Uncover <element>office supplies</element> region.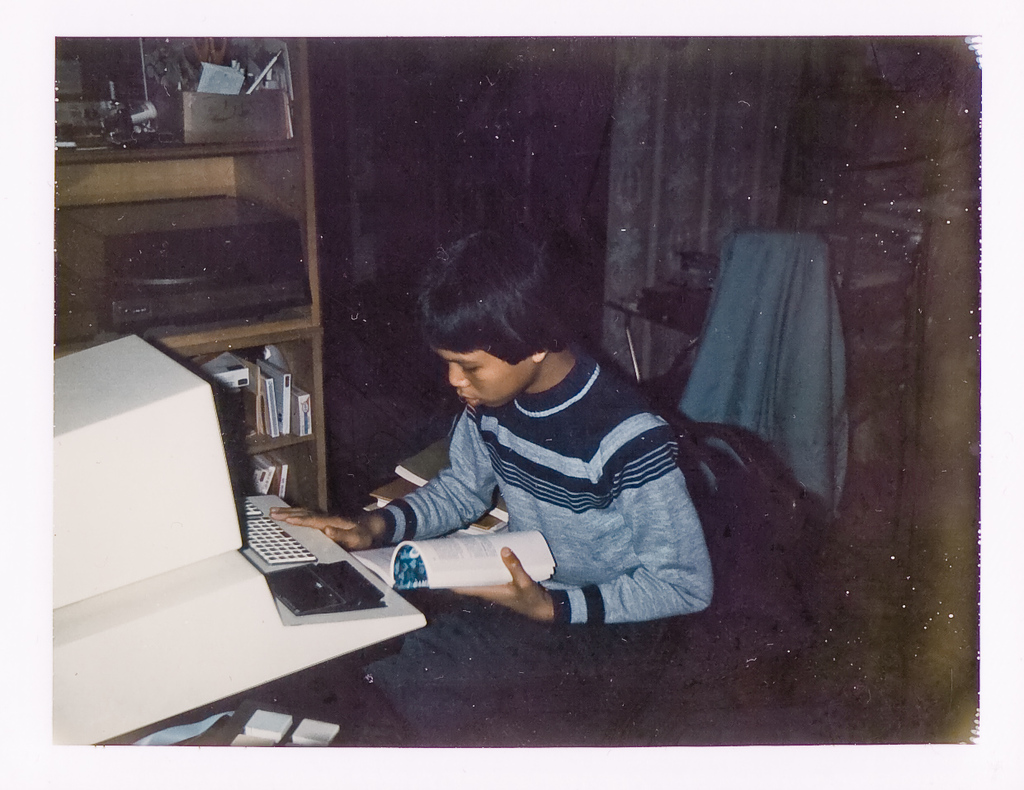
Uncovered: 0 331 246 613.
